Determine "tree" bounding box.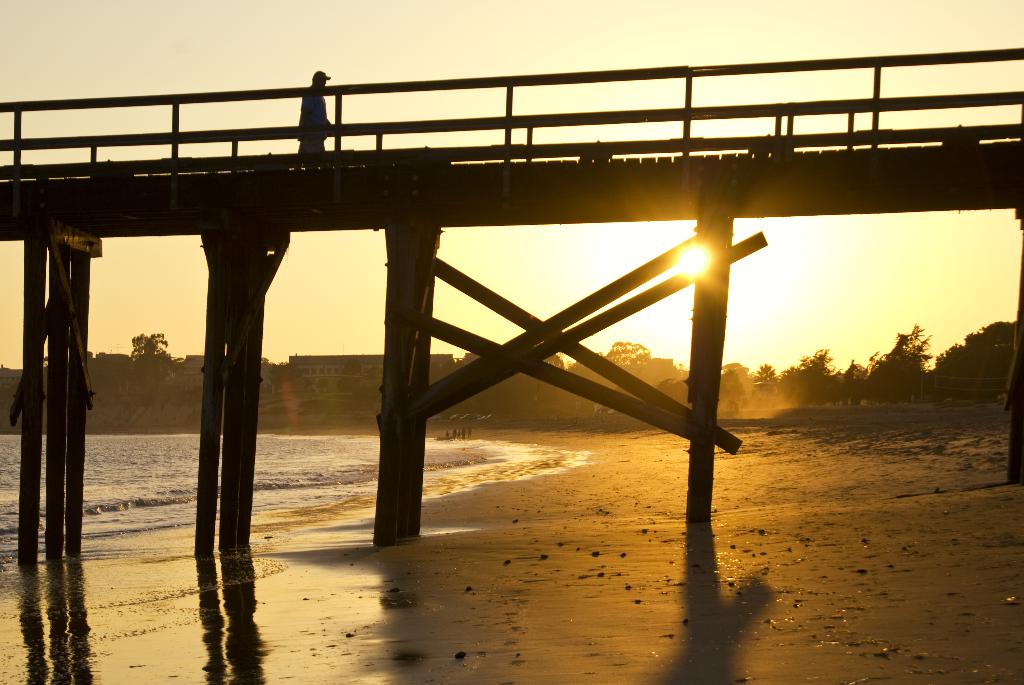
Determined: pyautogui.locateOnScreen(927, 320, 1021, 407).
